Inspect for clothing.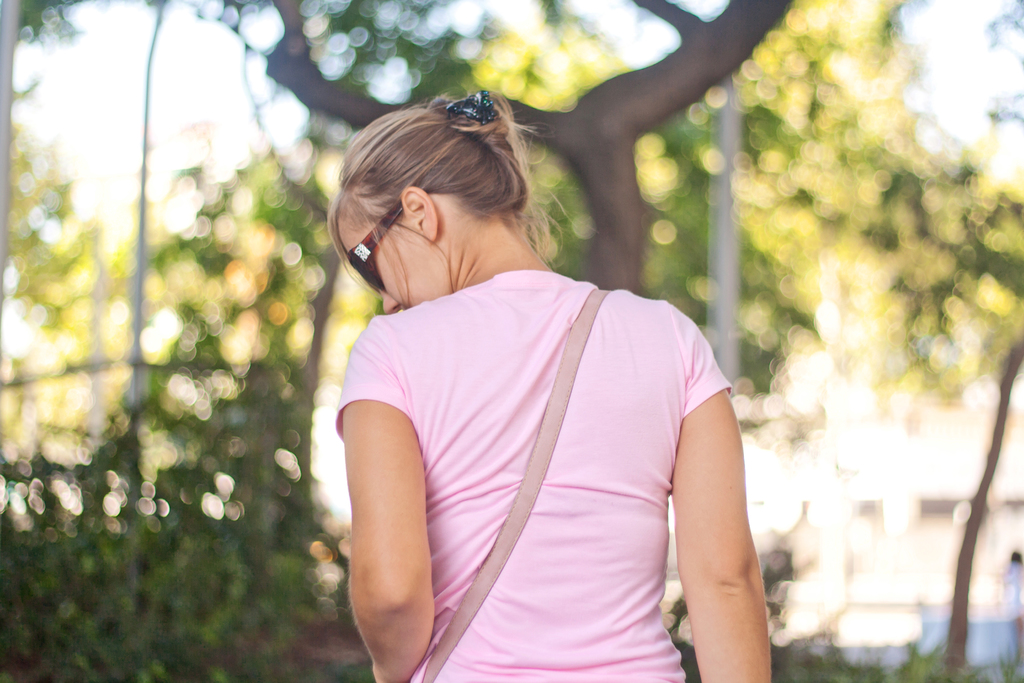
Inspection: left=314, top=264, right=747, bottom=682.
